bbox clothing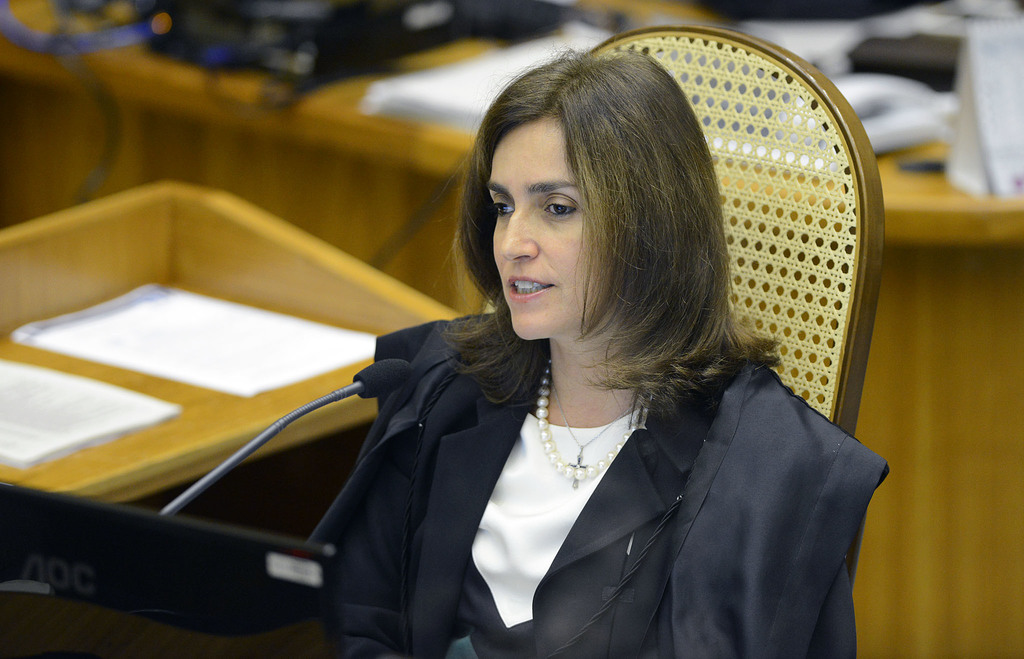
select_region(296, 294, 894, 658)
